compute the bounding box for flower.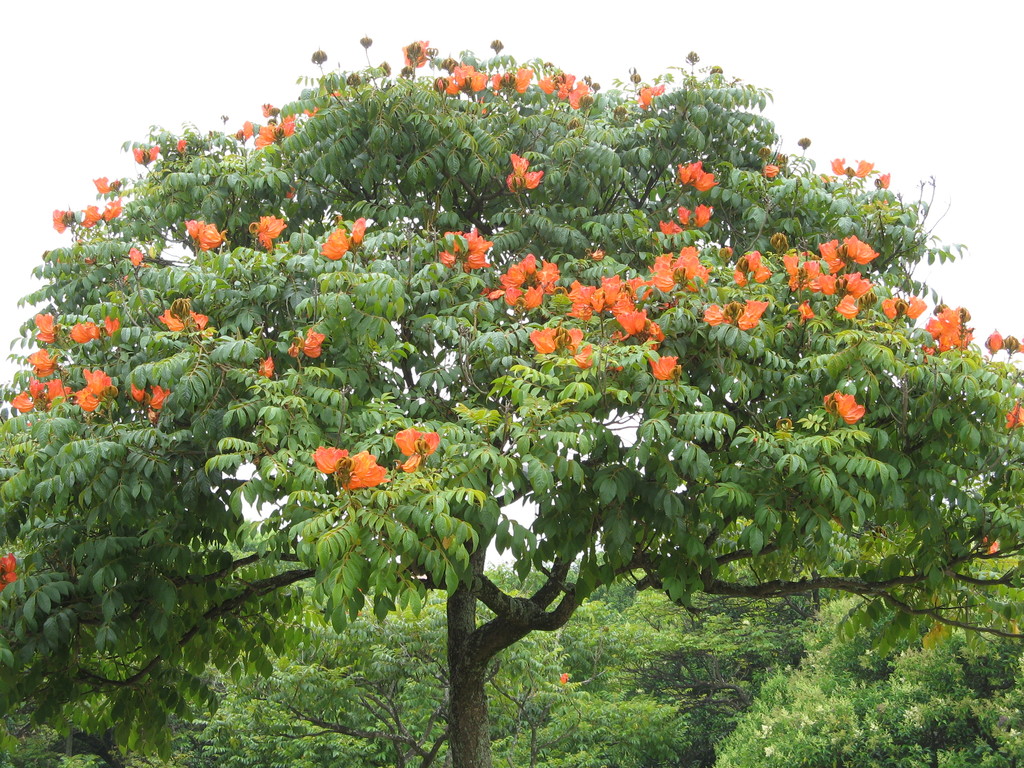
bbox=(568, 326, 586, 346).
